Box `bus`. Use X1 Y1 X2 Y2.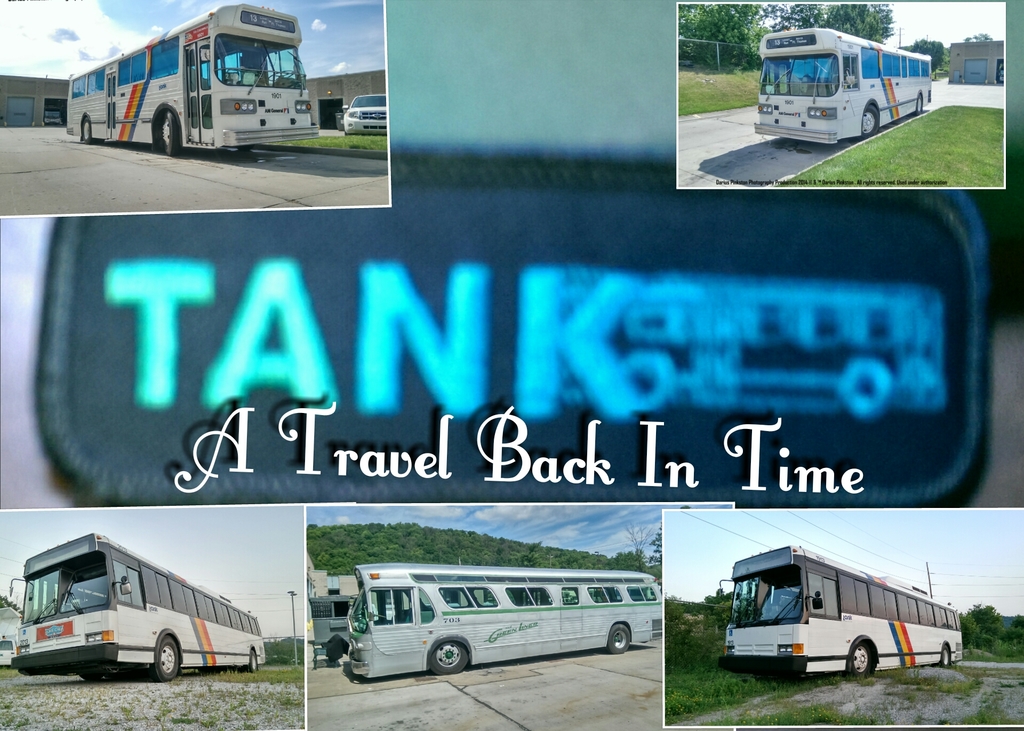
10 528 265 682.
